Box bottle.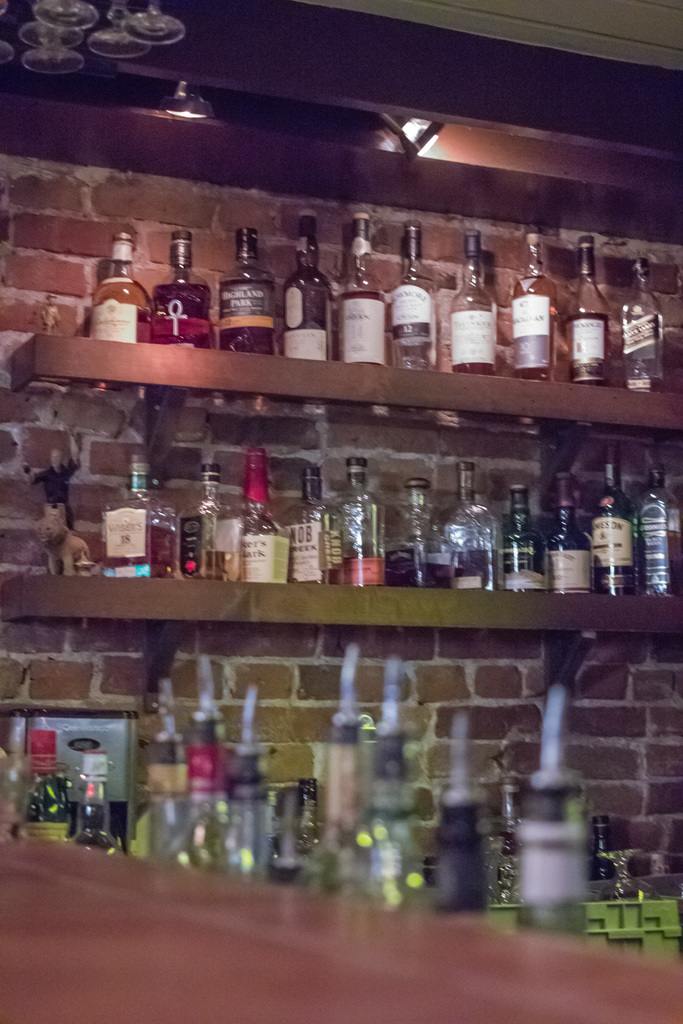
(503,227,563,383).
